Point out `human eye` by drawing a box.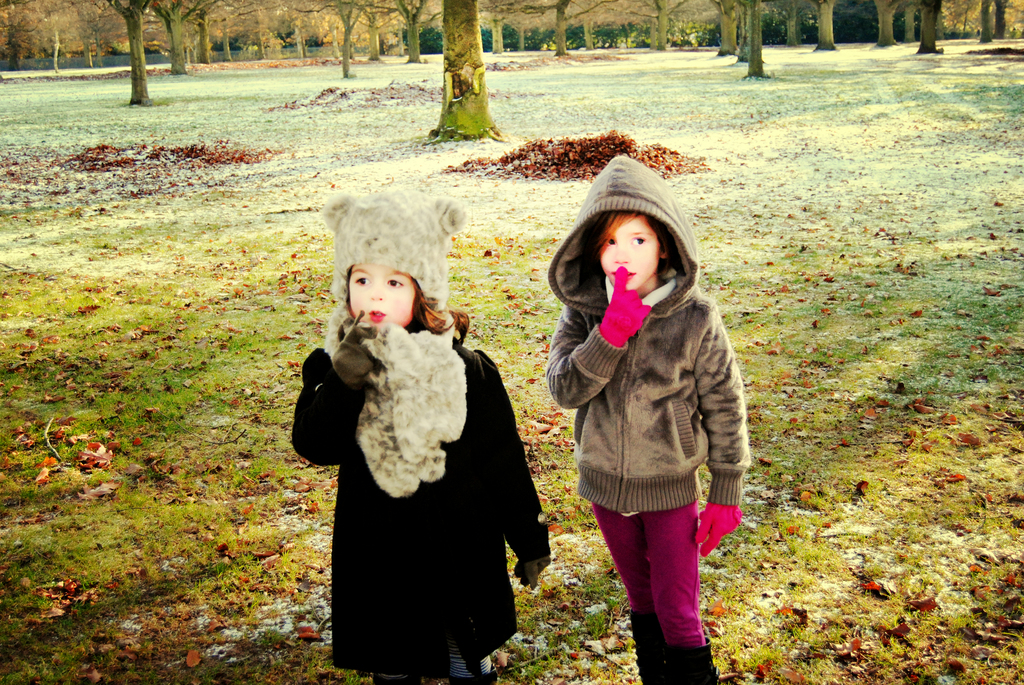
box(356, 275, 371, 287).
